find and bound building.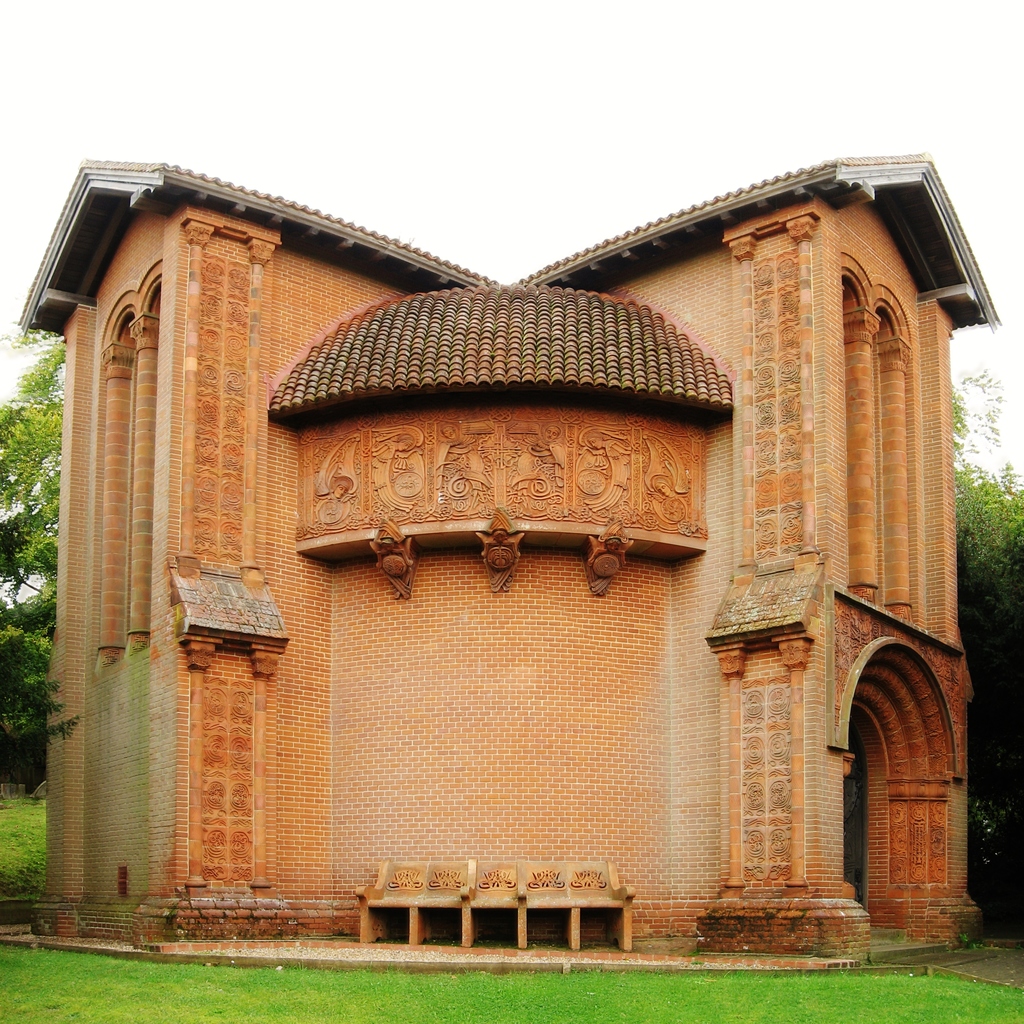
Bound: 24:147:1012:980.
